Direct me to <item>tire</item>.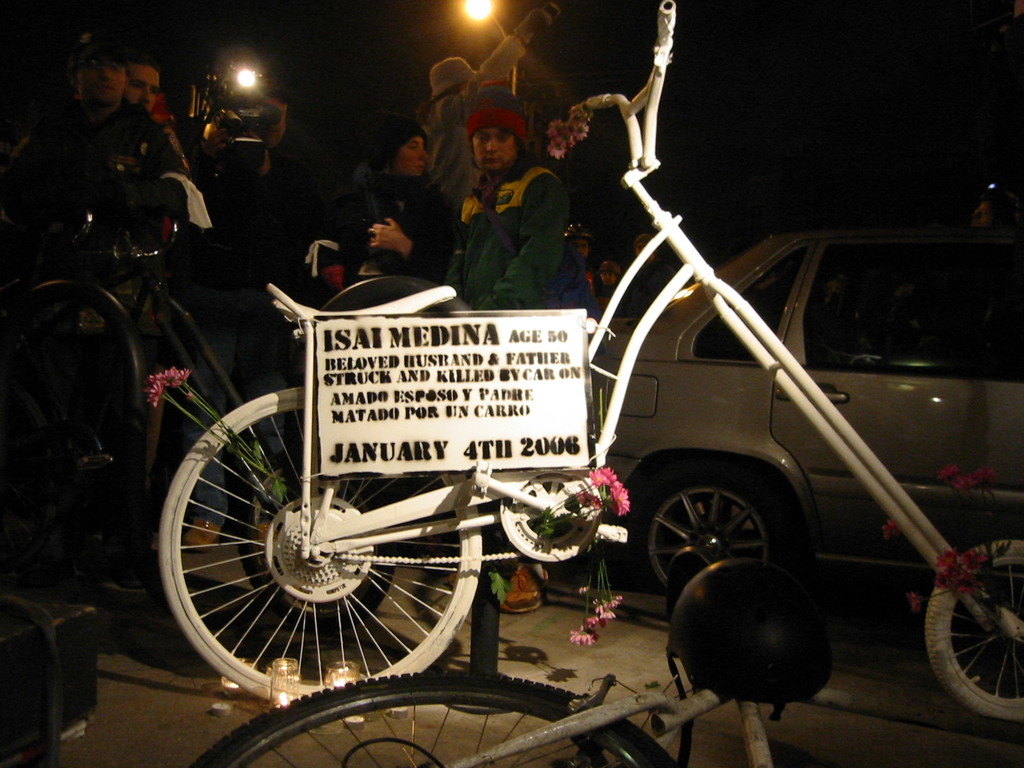
Direction: {"left": 641, "top": 466, "right": 787, "bottom": 595}.
